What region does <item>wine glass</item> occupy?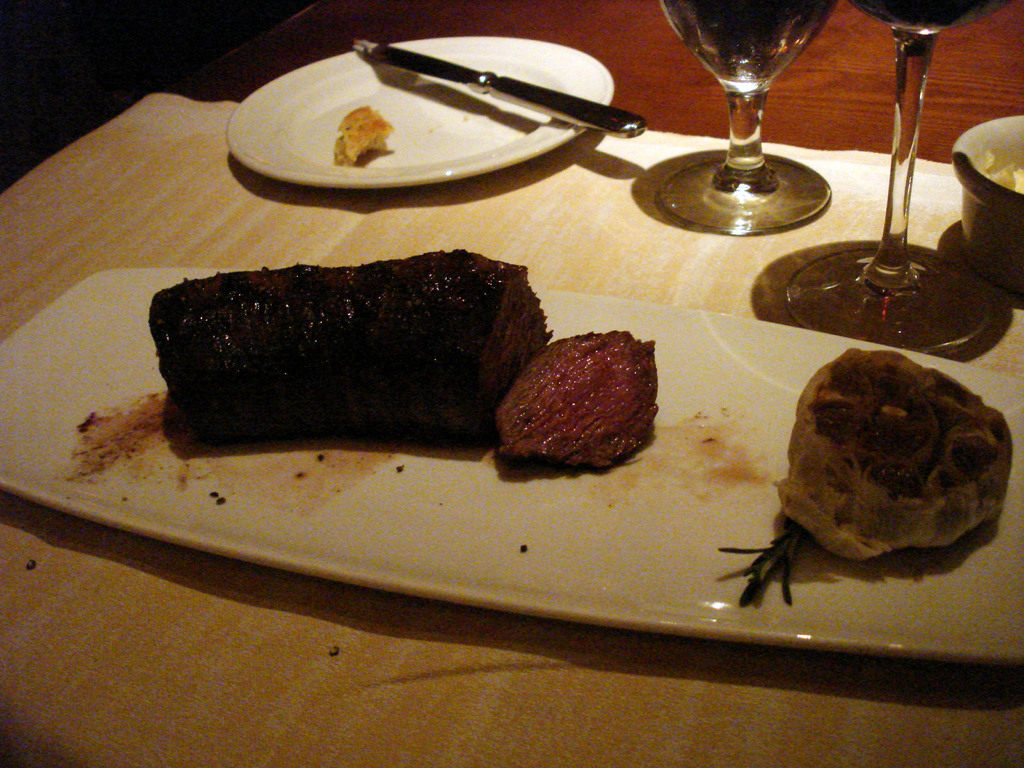
locate(783, 0, 1002, 352).
